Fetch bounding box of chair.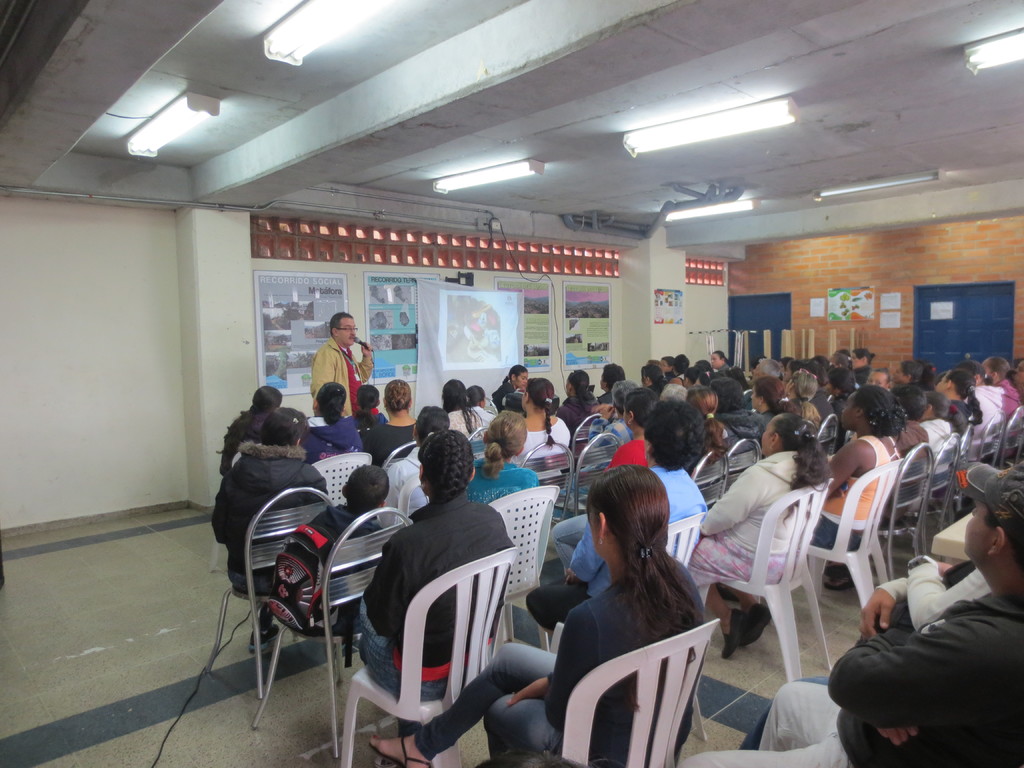
Bbox: [x1=810, y1=459, x2=902, y2=632].
